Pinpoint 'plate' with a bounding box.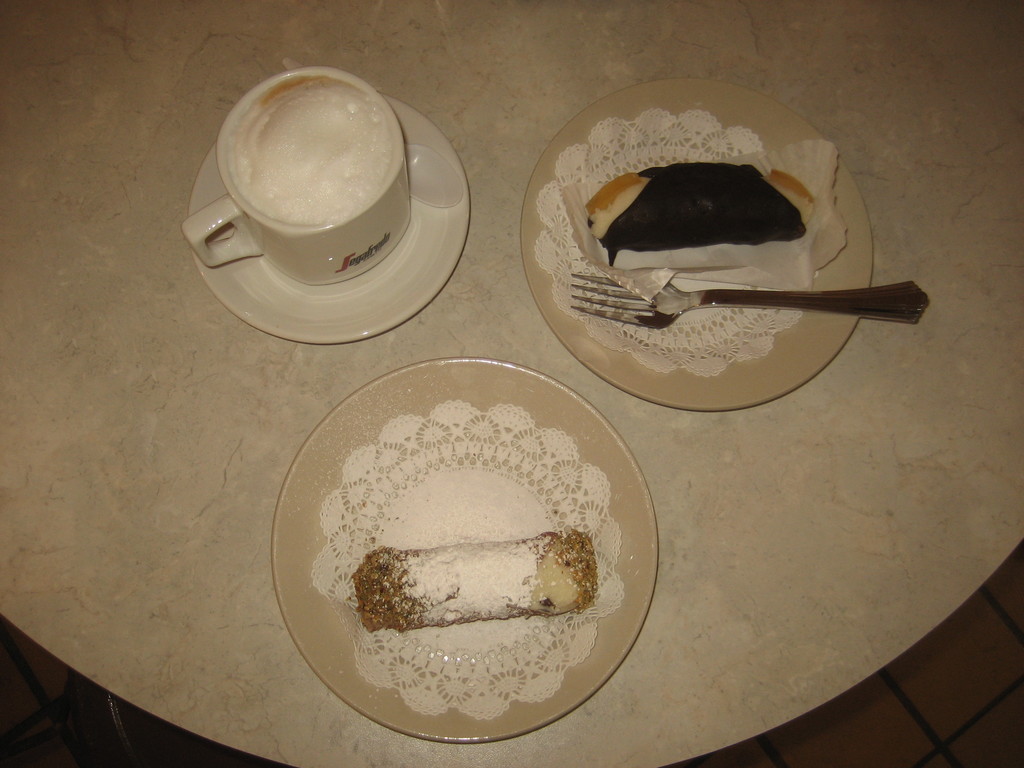
box=[272, 355, 657, 745].
